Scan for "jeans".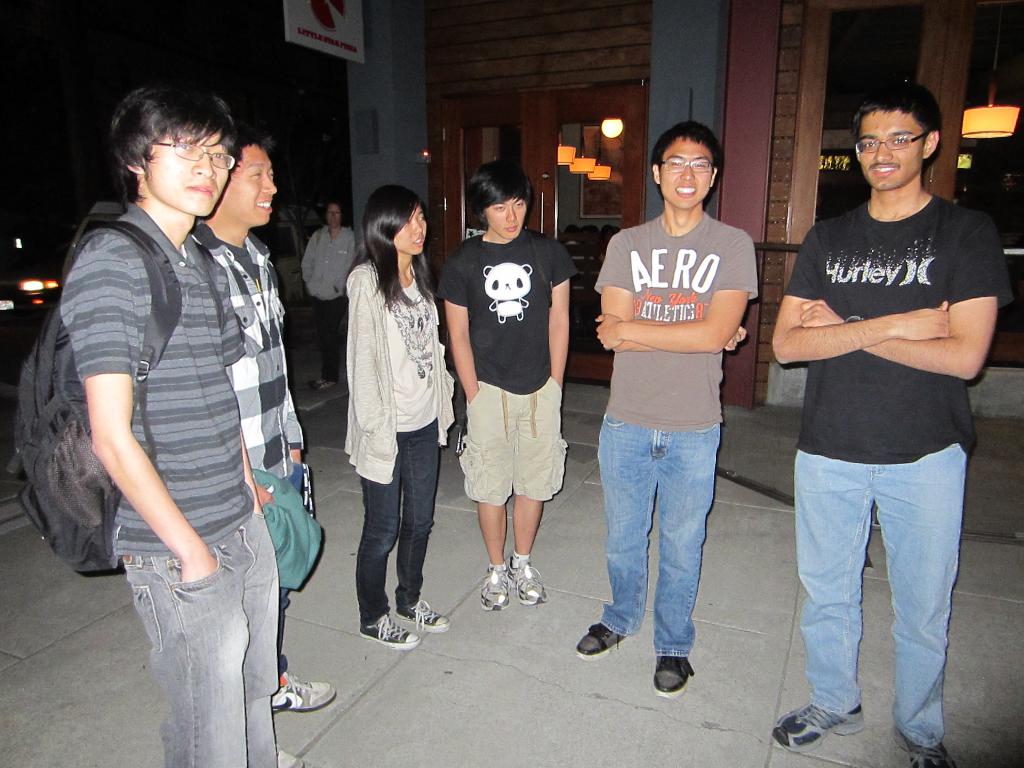
Scan result: box=[796, 445, 970, 752].
